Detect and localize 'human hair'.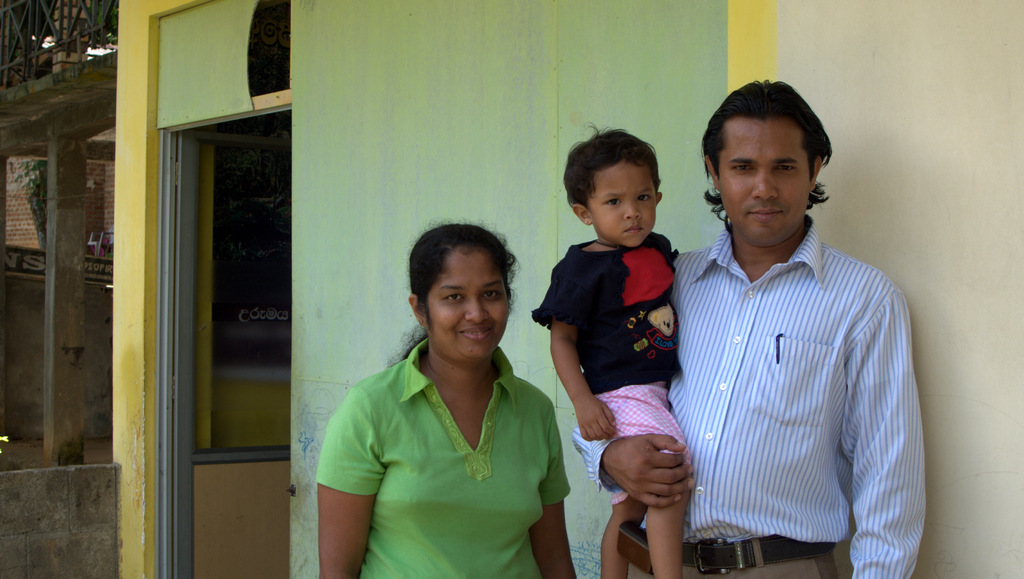
Localized at bbox=[703, 74, 836, 208].
